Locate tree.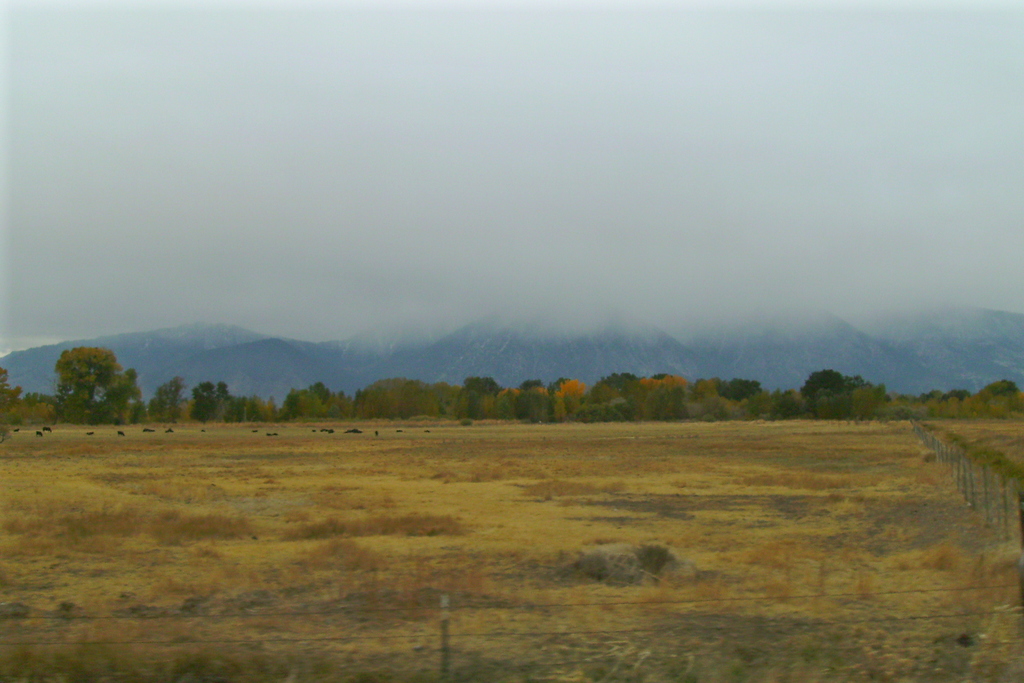
Bounding box: [left=41, top=335, right=131, bottom=425].
